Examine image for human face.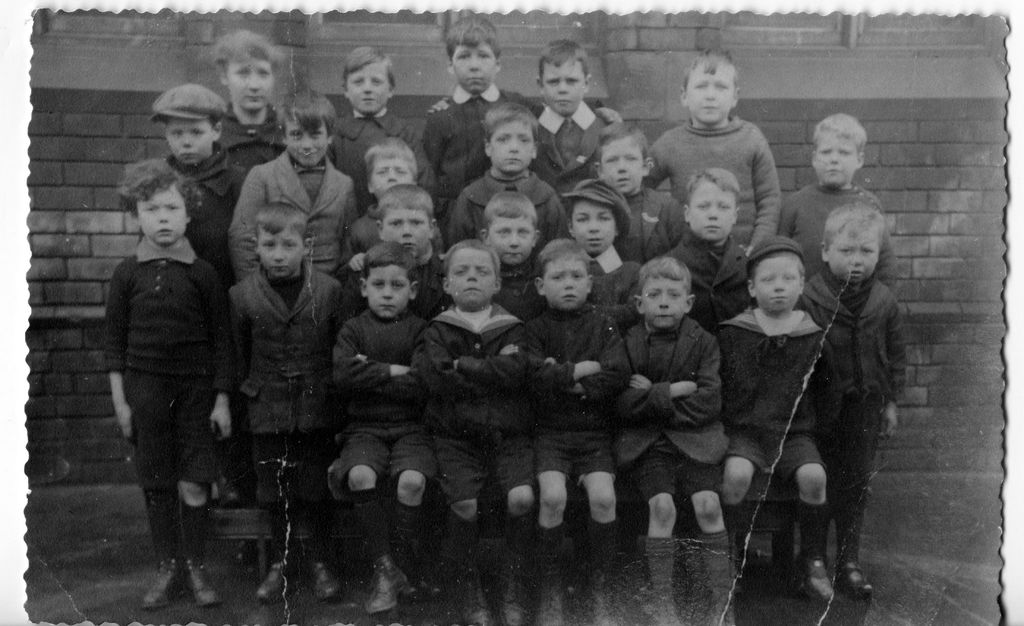
Examination result: BBox(384, 205, 428, 256).
